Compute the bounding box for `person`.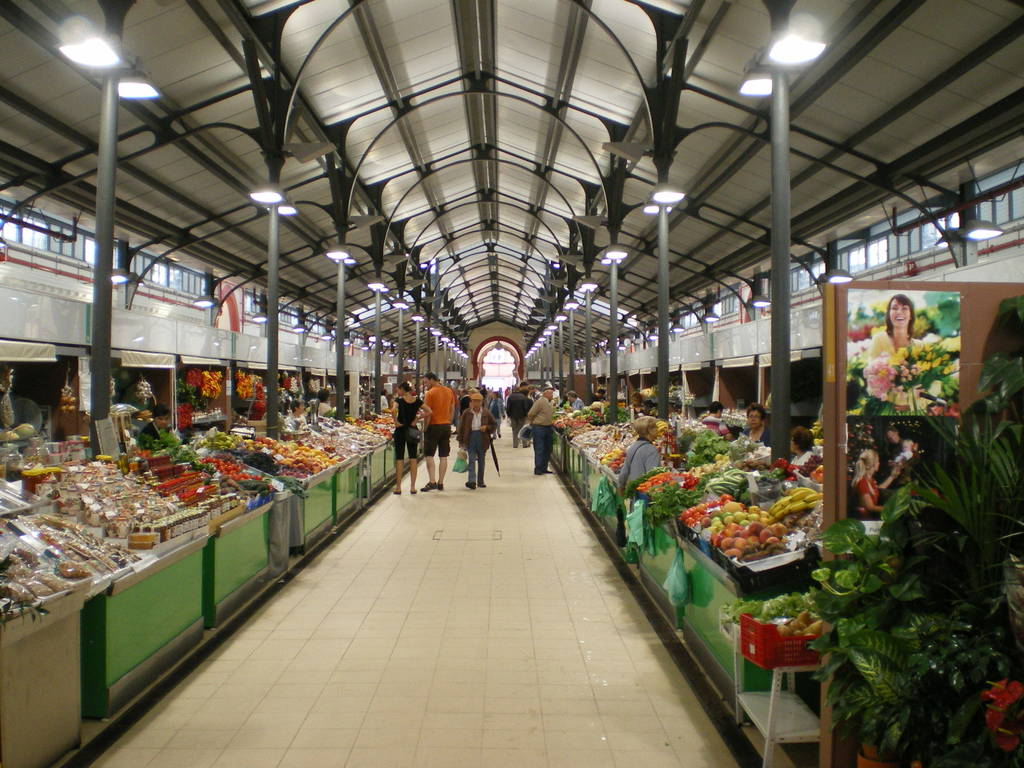
[x1=392, y1=378, x2=433, y2=492].
